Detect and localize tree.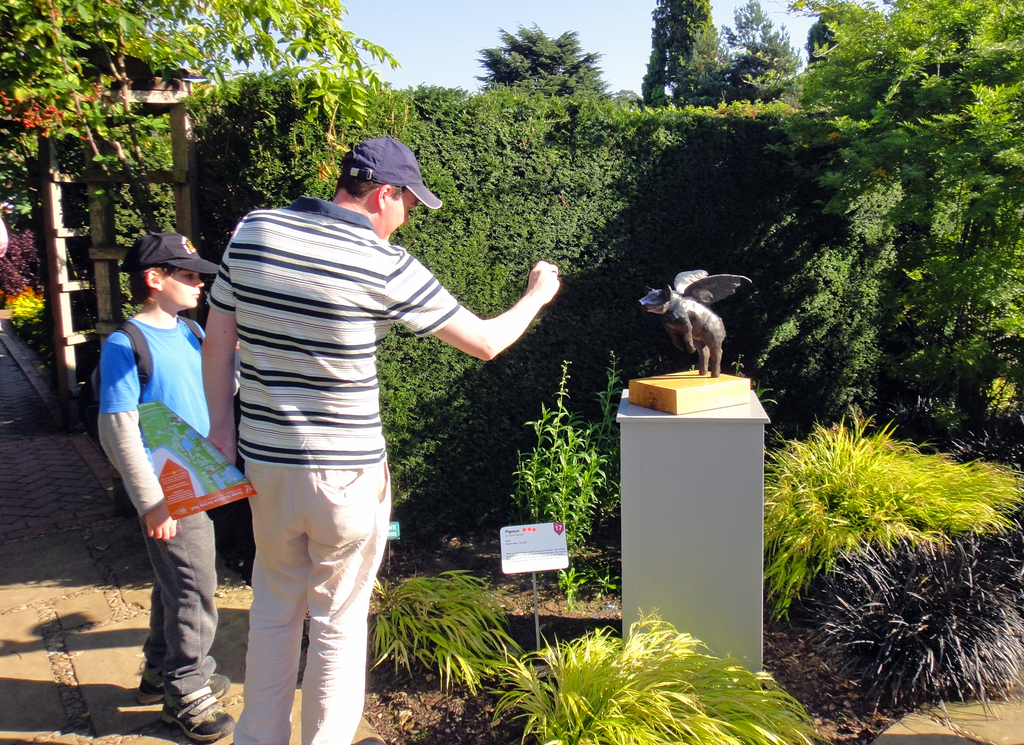
Localized at [190, 57, 533, 504].
